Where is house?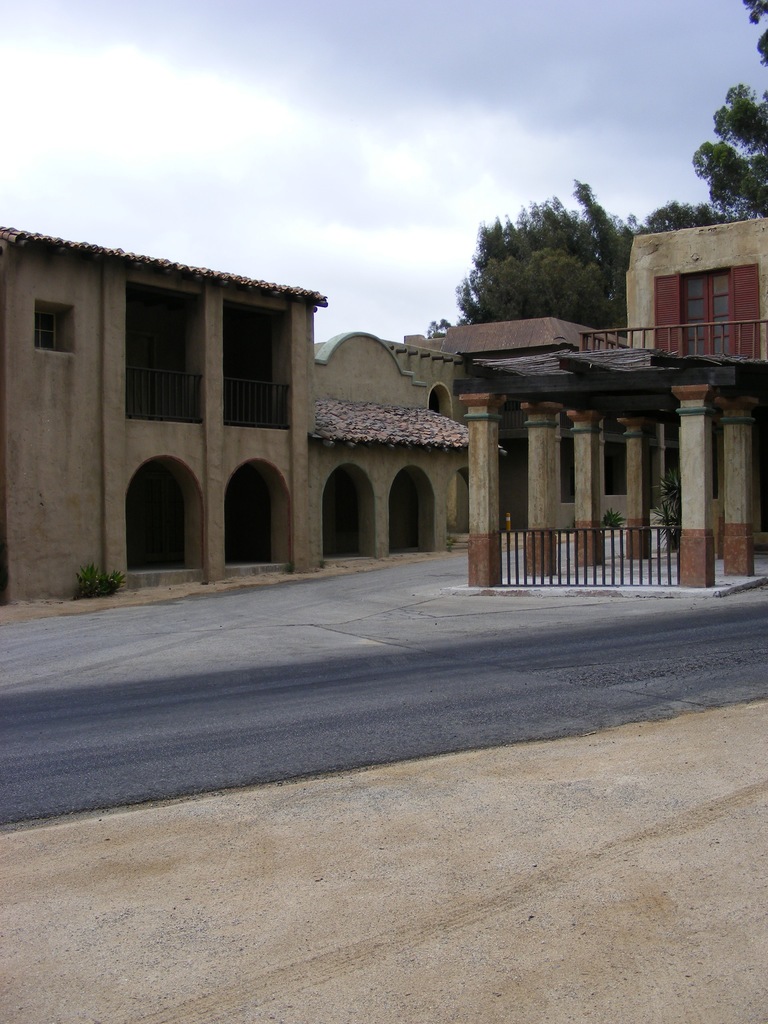
(628, 214, 767, 397).
